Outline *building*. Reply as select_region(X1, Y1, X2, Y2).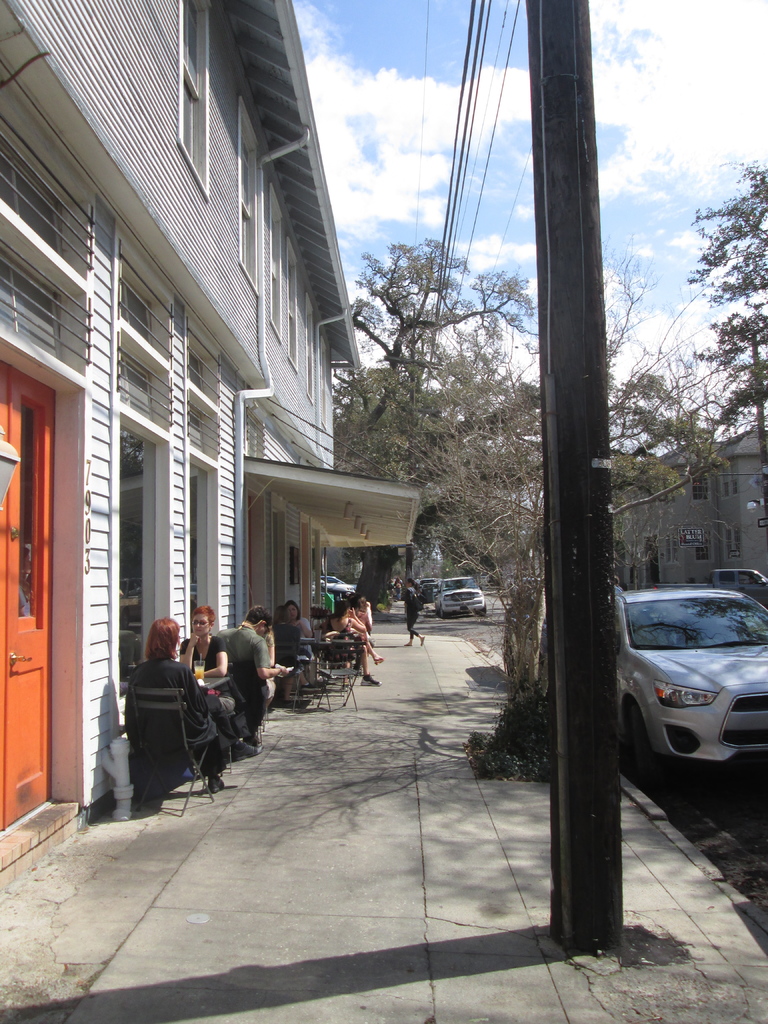
select_region(601, 426, 767, 605).
